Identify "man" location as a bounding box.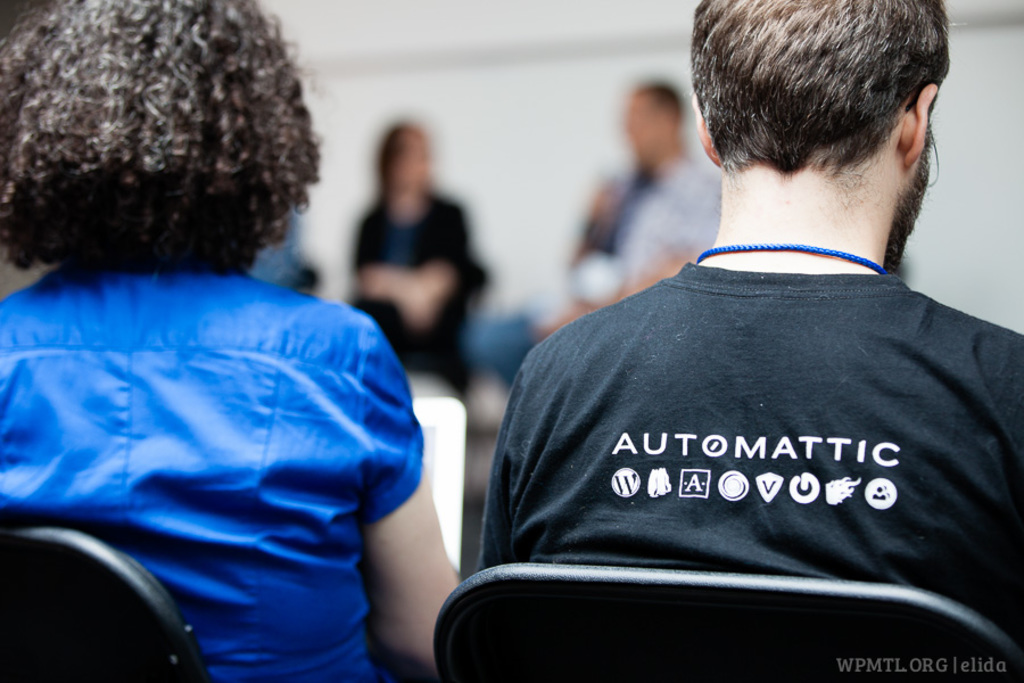
locate(567, 81, 724, 316).
